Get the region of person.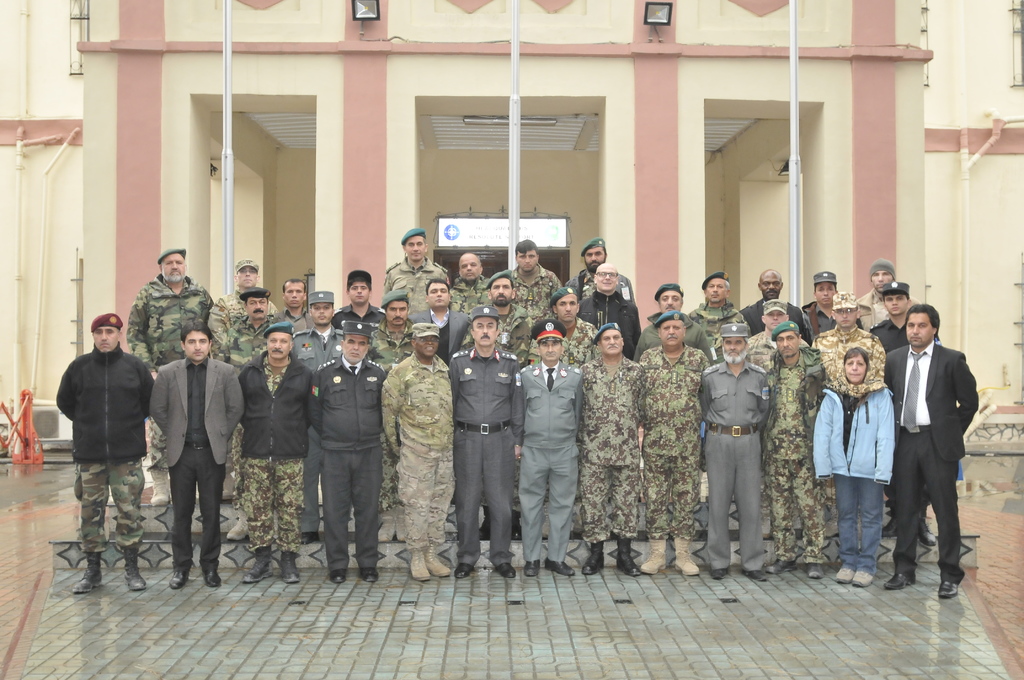
763 321 822 575.
